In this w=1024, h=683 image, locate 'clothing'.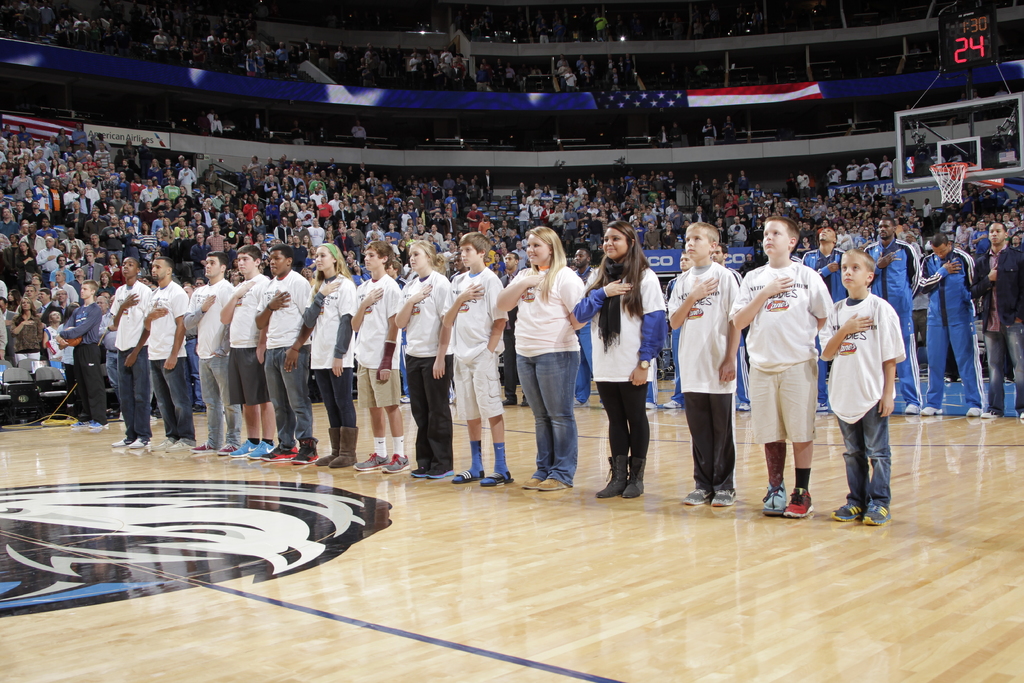
Bounding box: 353:272:403:416.
